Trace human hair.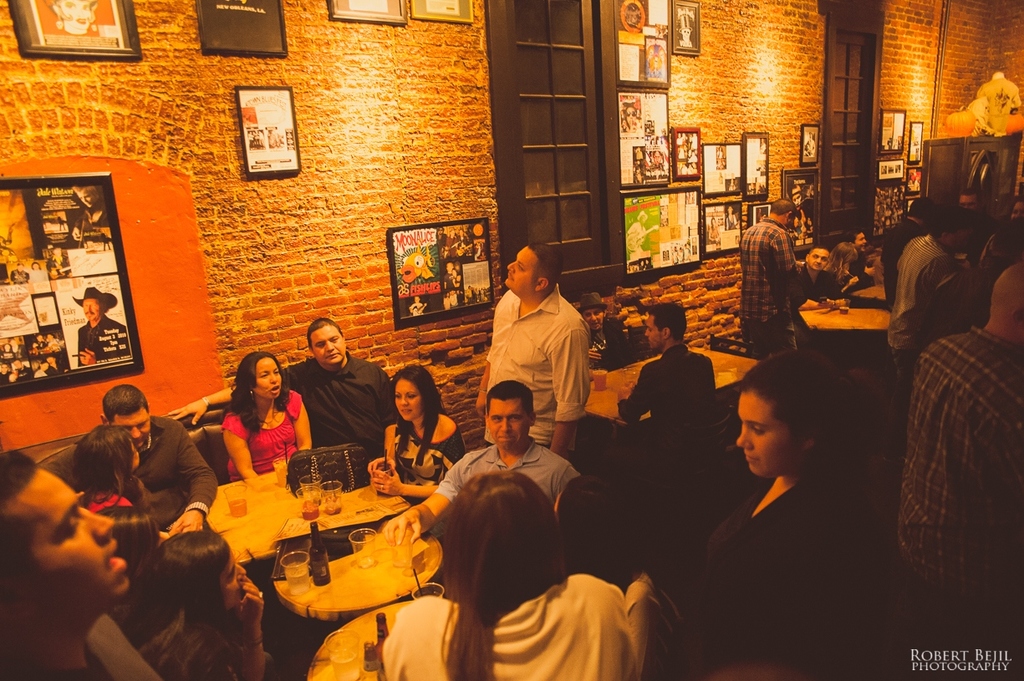
Traced to rect(960, 187, 981, 197).
